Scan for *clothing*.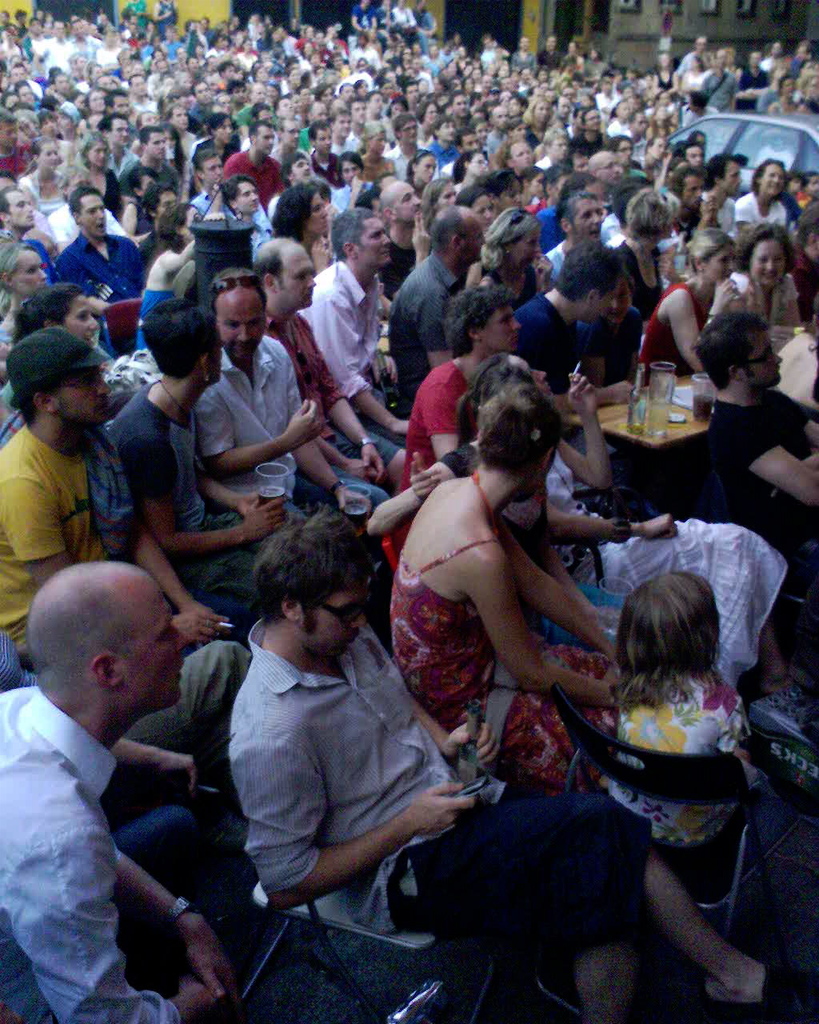
Scan result: 428 146 461 167.
